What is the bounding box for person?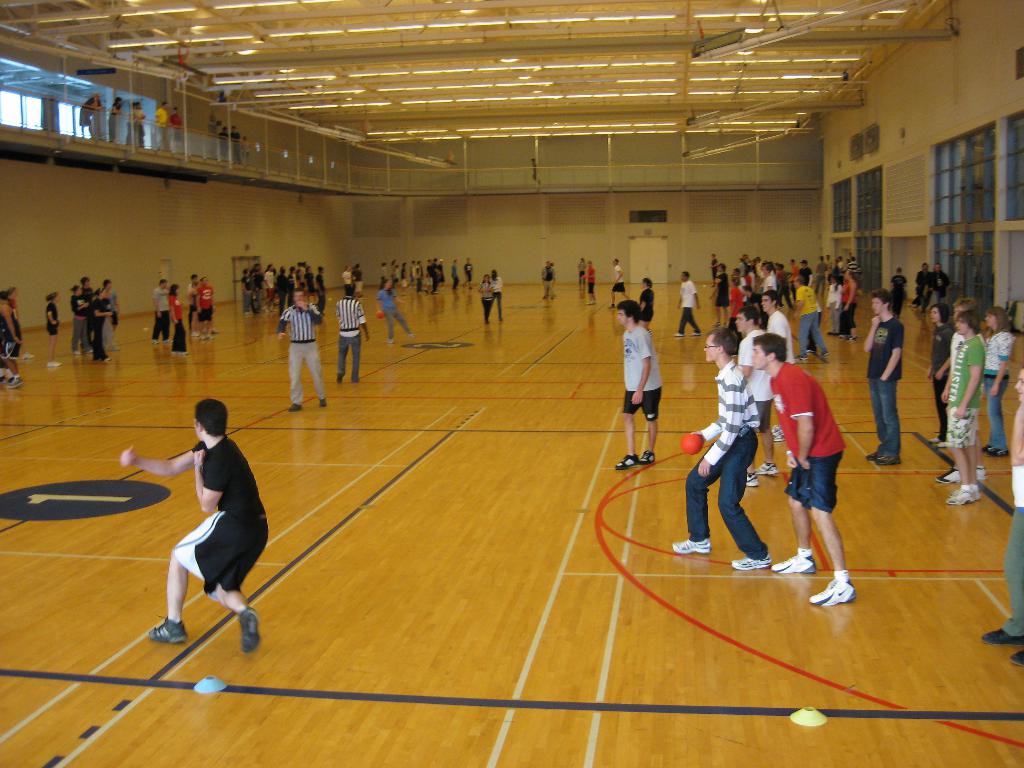
box=[751, 330, 859, 606].
